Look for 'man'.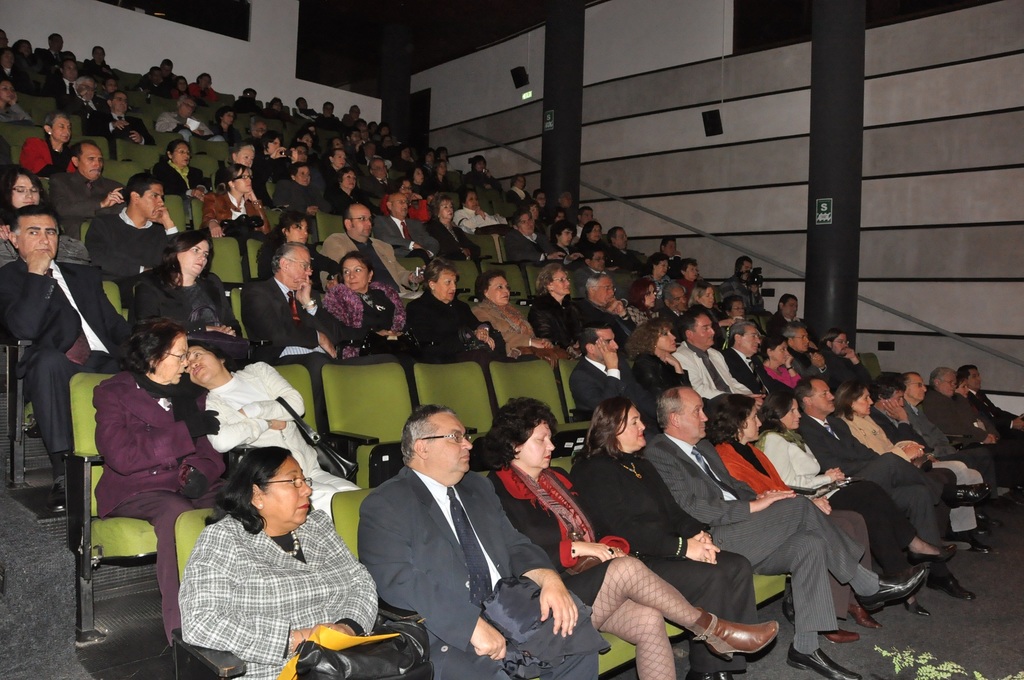
Found: x1=228 y1=142 x2=280 y2=213.
